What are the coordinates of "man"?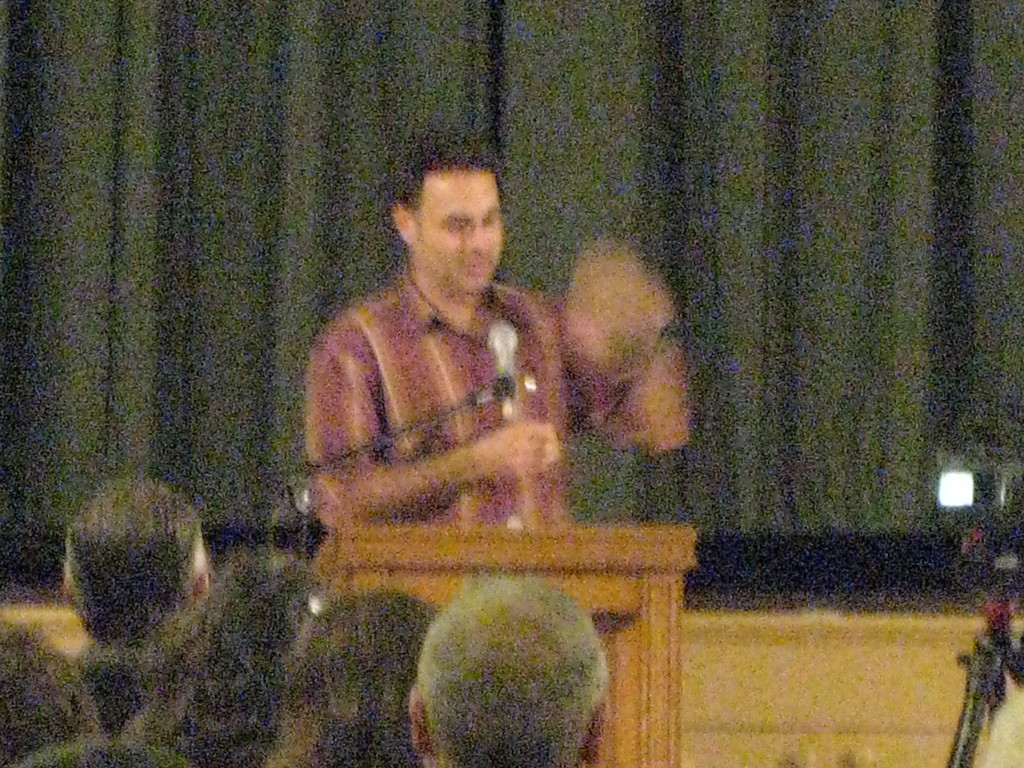
bbox(62, 478, 218, 652).
